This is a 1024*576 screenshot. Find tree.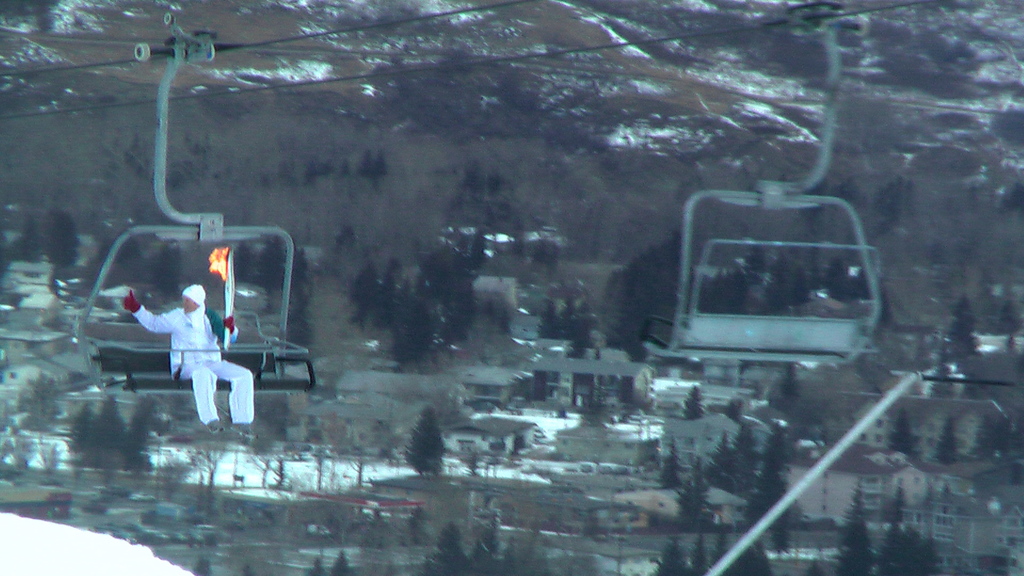
Bounding box: <bbox>653, 532, 689, 575</bbox>.
